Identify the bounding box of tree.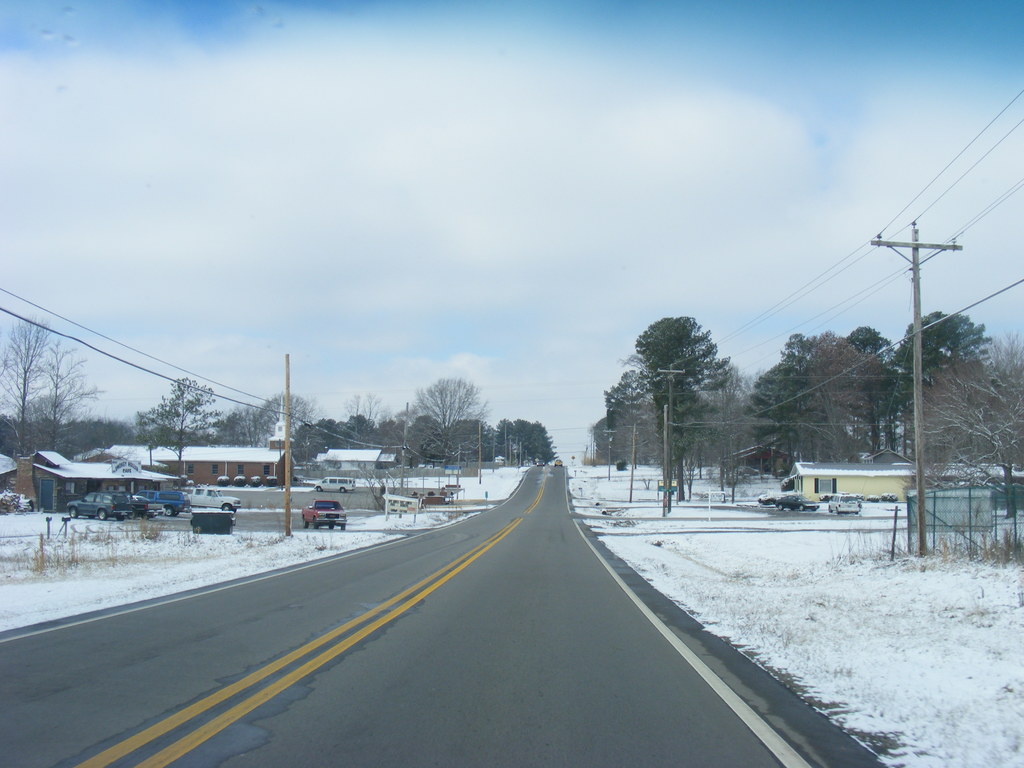
BBox(404, 411, 462, 461).
